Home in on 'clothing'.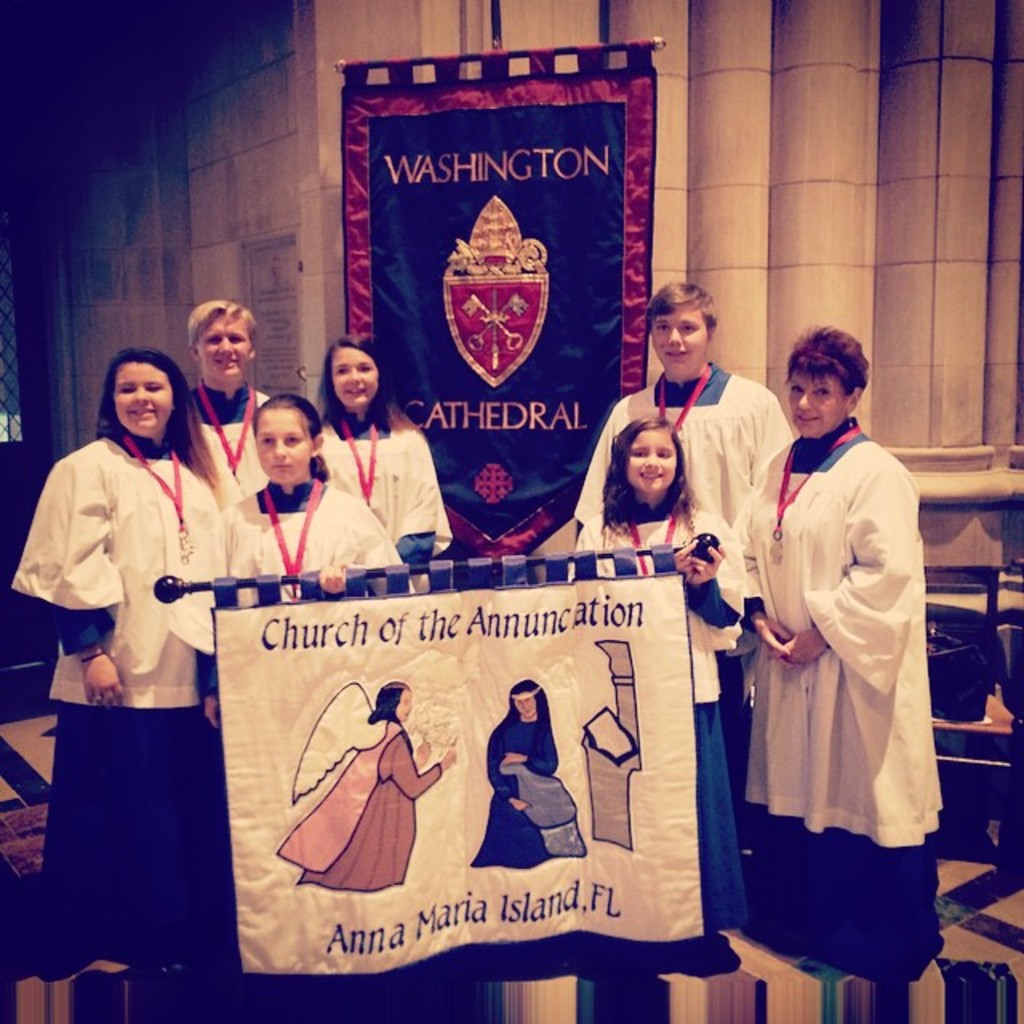
Homed in at (left=186, top=386, right=278, bottom=502).
